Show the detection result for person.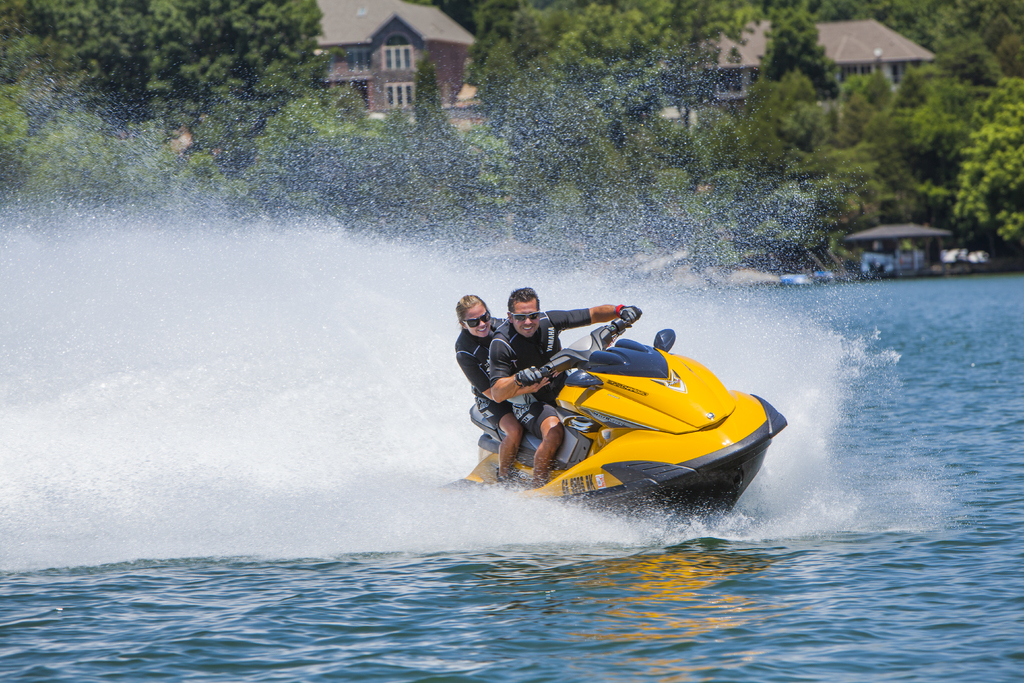
box=[452, 293, 557, 488].
